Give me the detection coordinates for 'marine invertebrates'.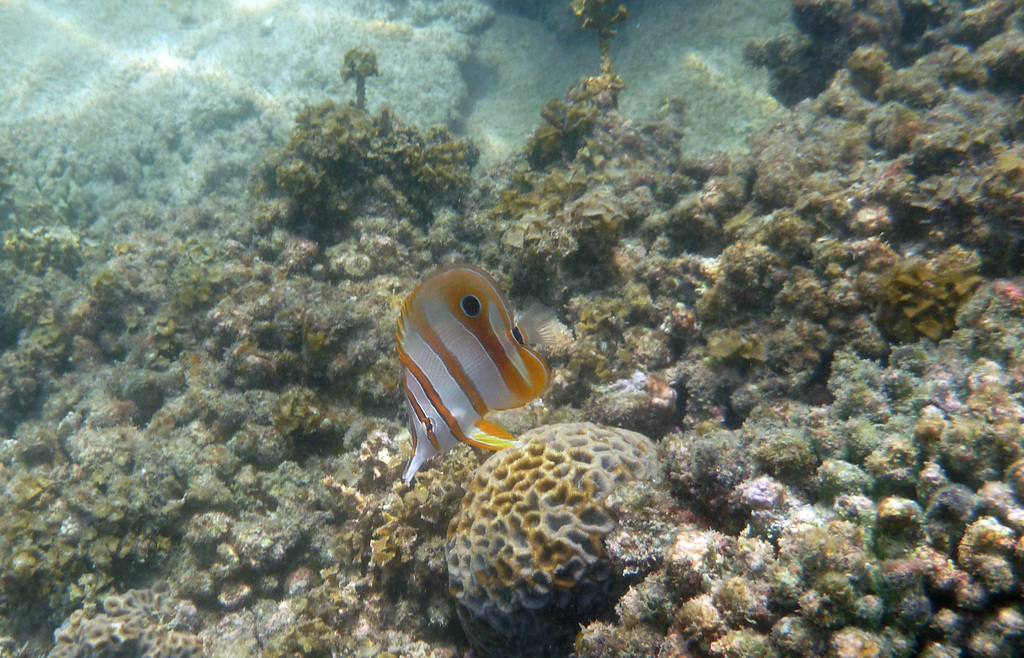
box=[519, 0, 629, 177].
